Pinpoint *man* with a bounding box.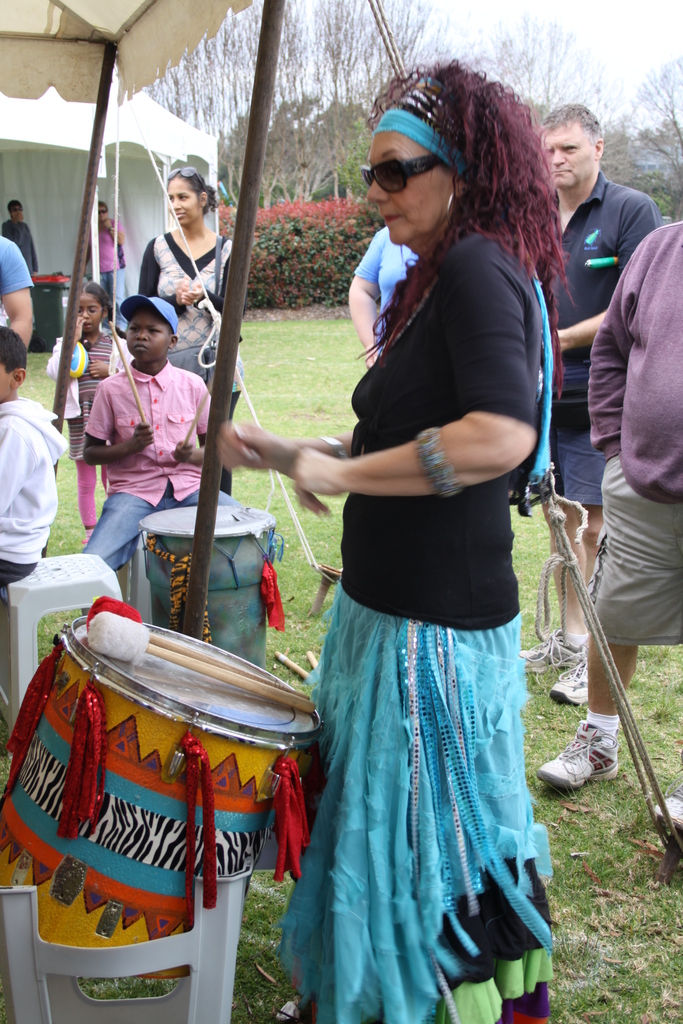
3,193,36,289.
